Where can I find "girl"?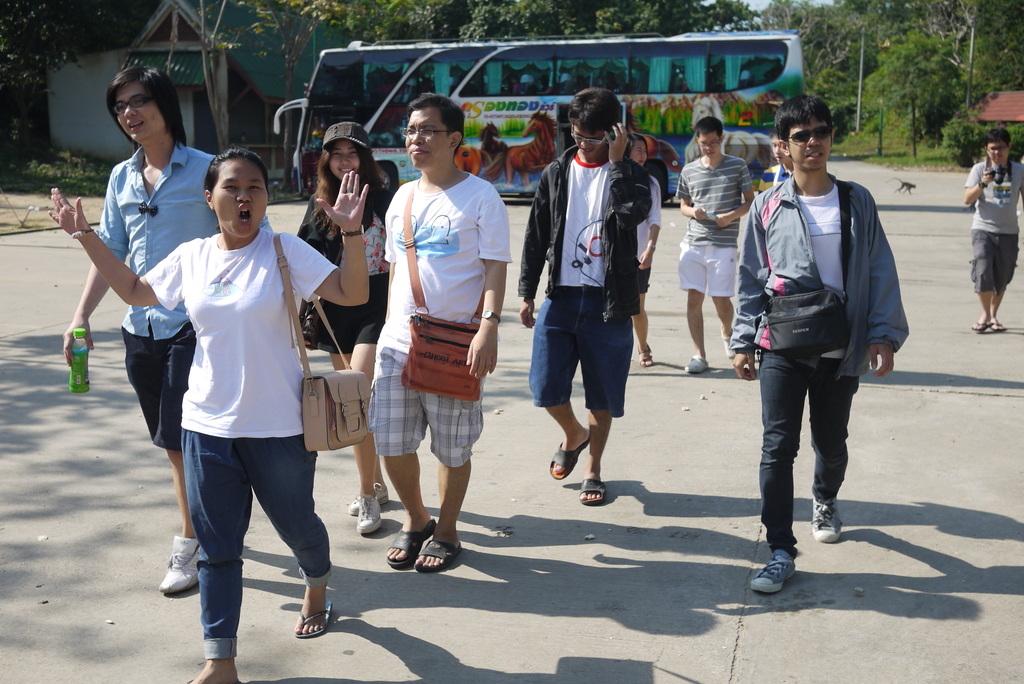
You can find it at [604,127,662,363].
